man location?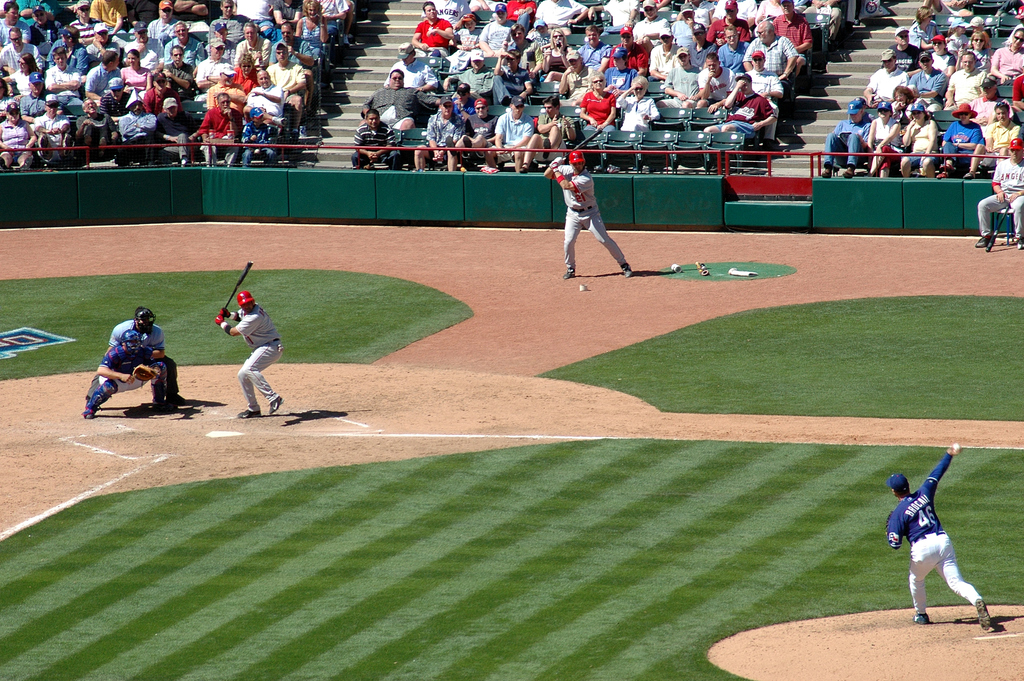
{"x1": 380, "y1": 46, "x2": 436, "y2": 95}
